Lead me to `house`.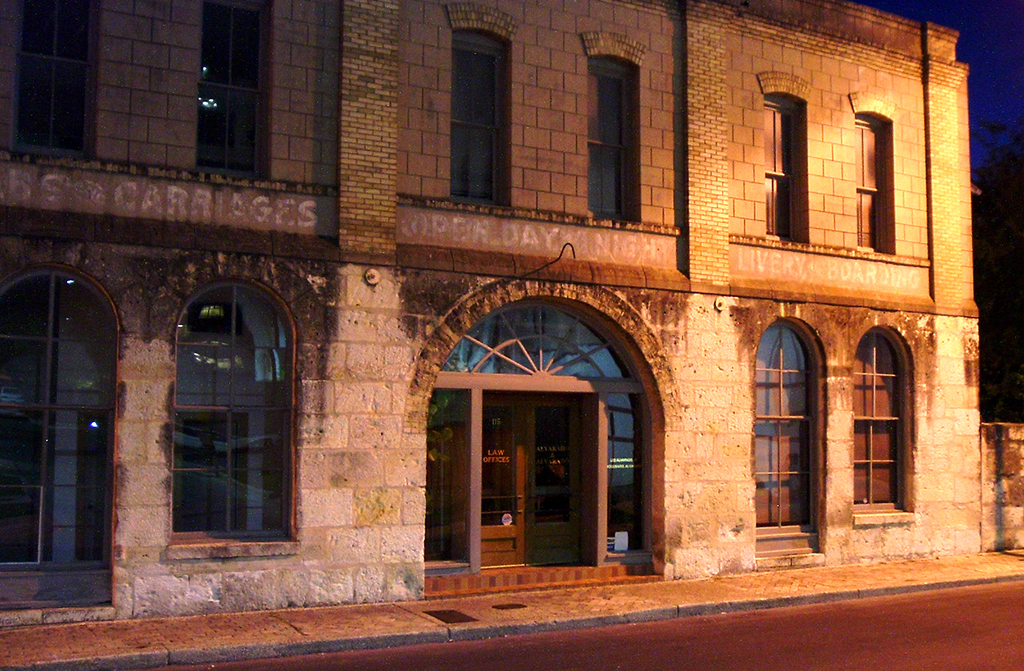
Lead to x1=0, y1=0, x2=1021, y2=670.
